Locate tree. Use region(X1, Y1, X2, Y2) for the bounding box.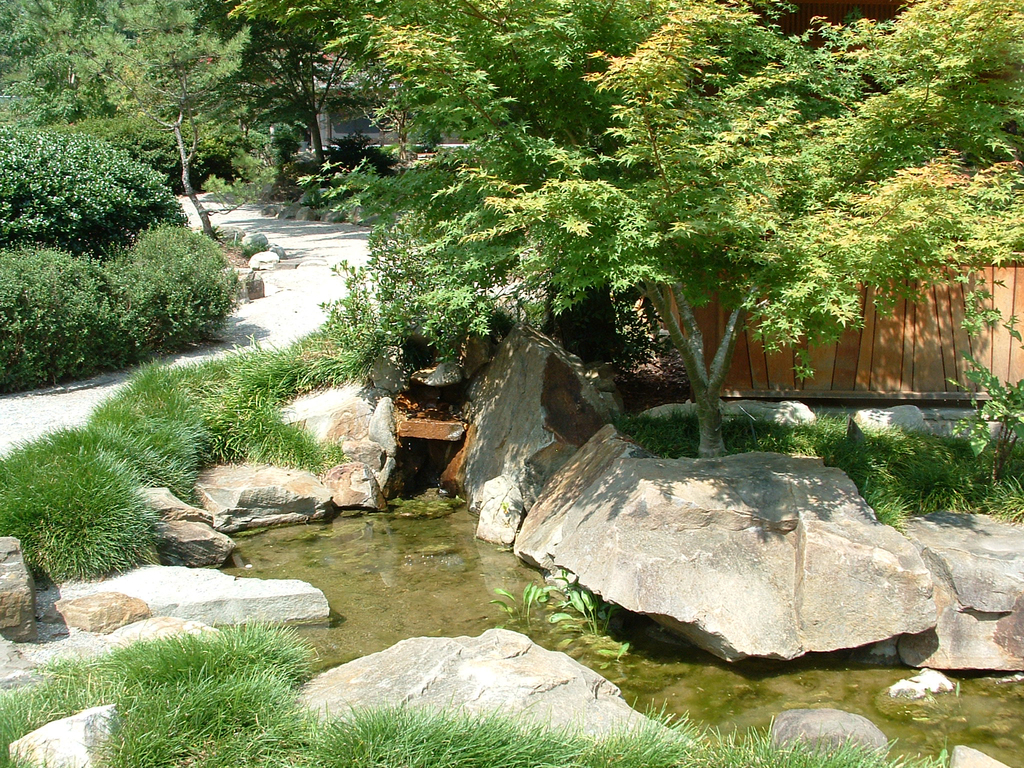
region(224, 0, 1023, 467).
